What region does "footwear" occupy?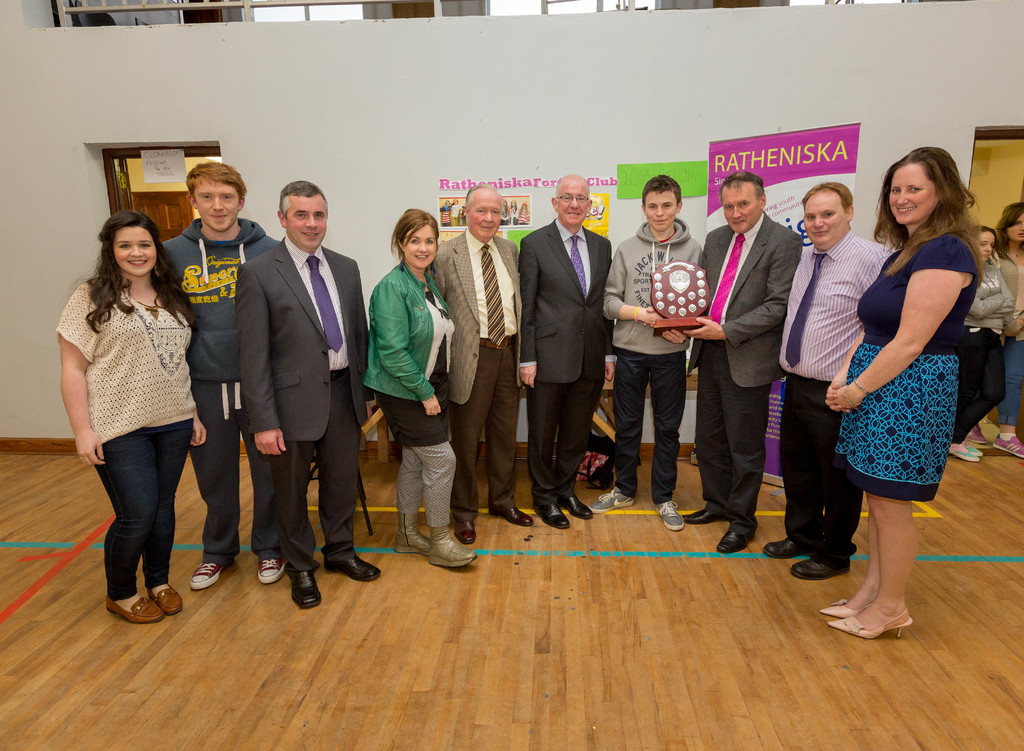
{"left": 261, "top": 559, "right": 285, "bottom": 579}.
